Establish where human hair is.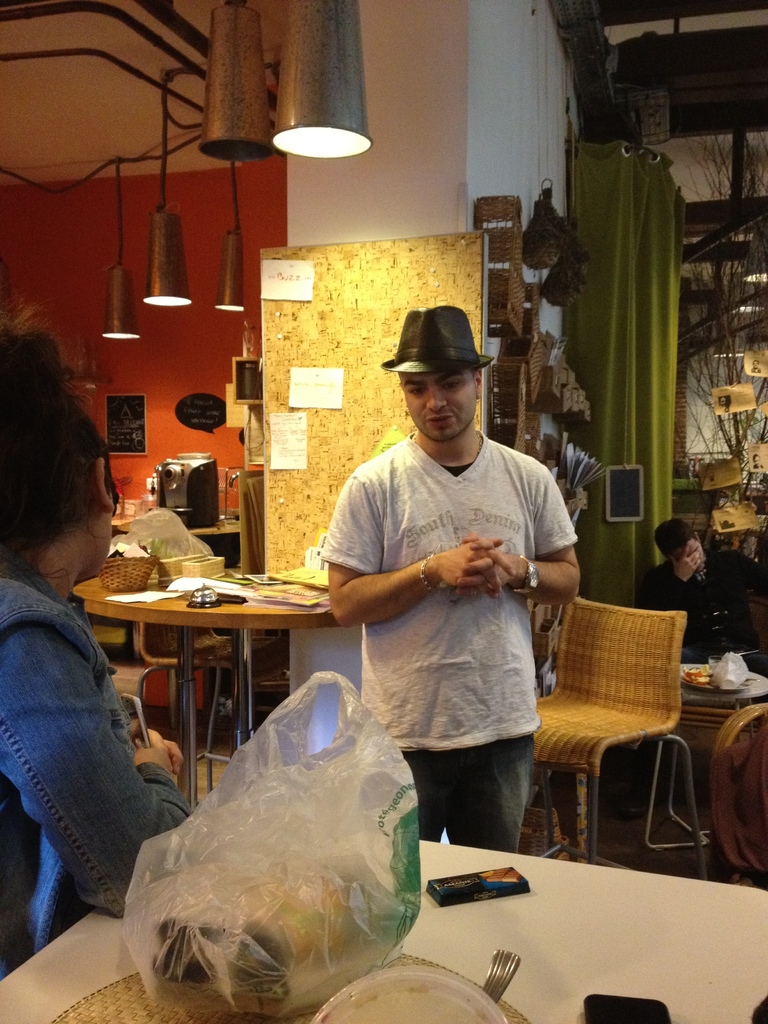
Established at 655,514,696,561.
